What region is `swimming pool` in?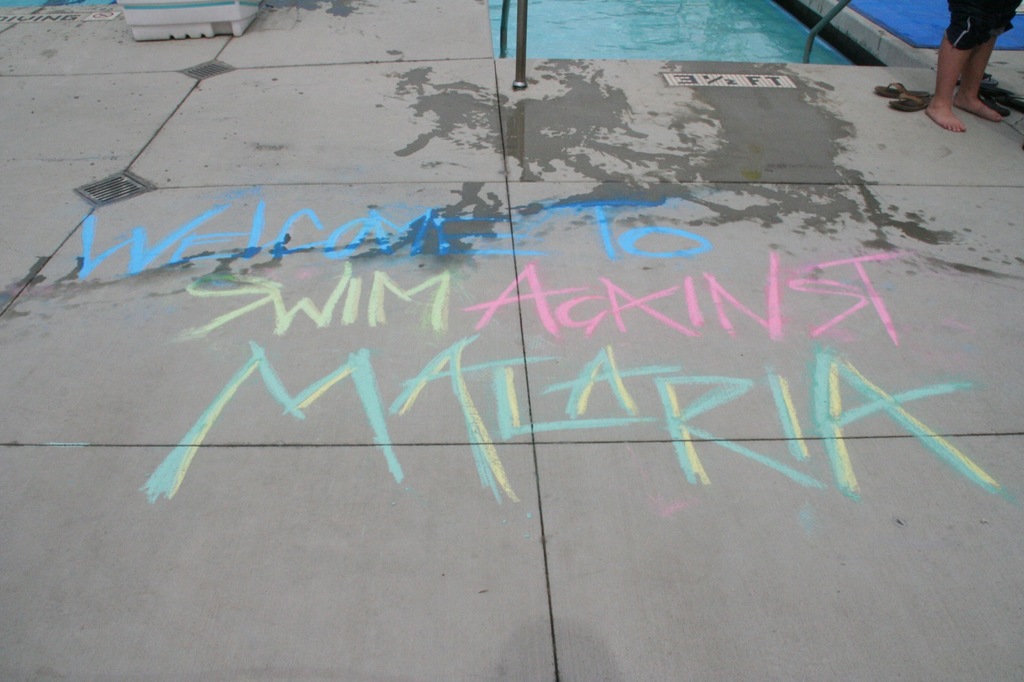
{"x1": 488, "y1": 0, "x2": 878, "y2": 62}.
